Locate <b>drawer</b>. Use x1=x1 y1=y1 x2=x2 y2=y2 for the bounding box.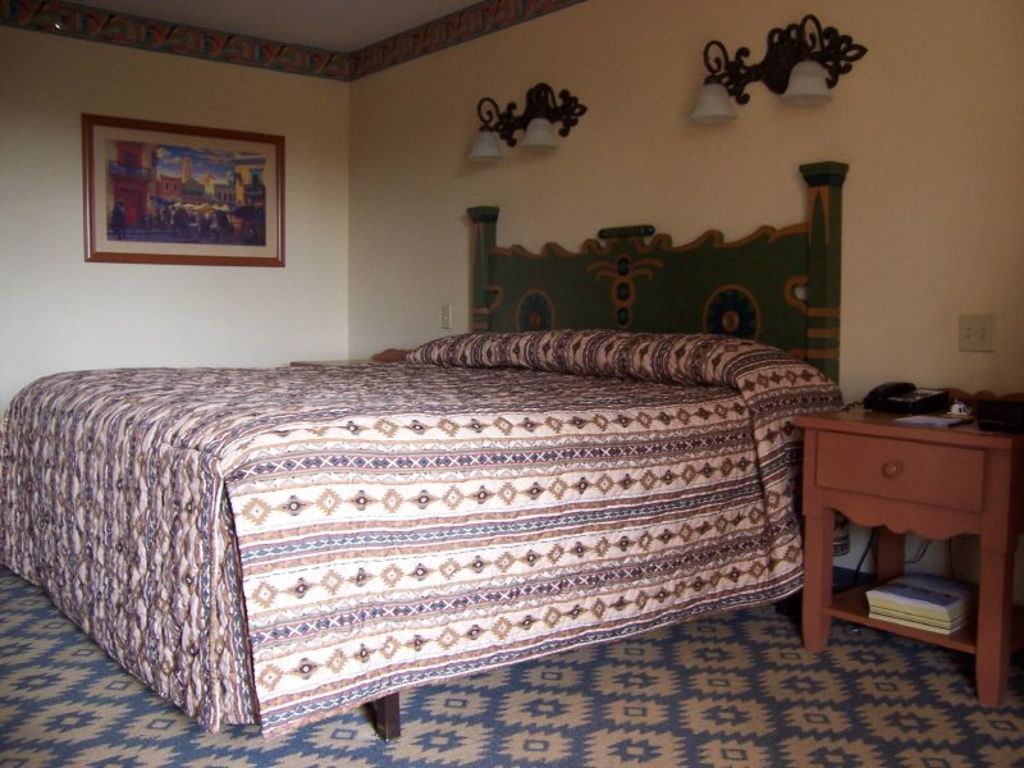
x1=736 y1=401 x2=1023 y2=676.
